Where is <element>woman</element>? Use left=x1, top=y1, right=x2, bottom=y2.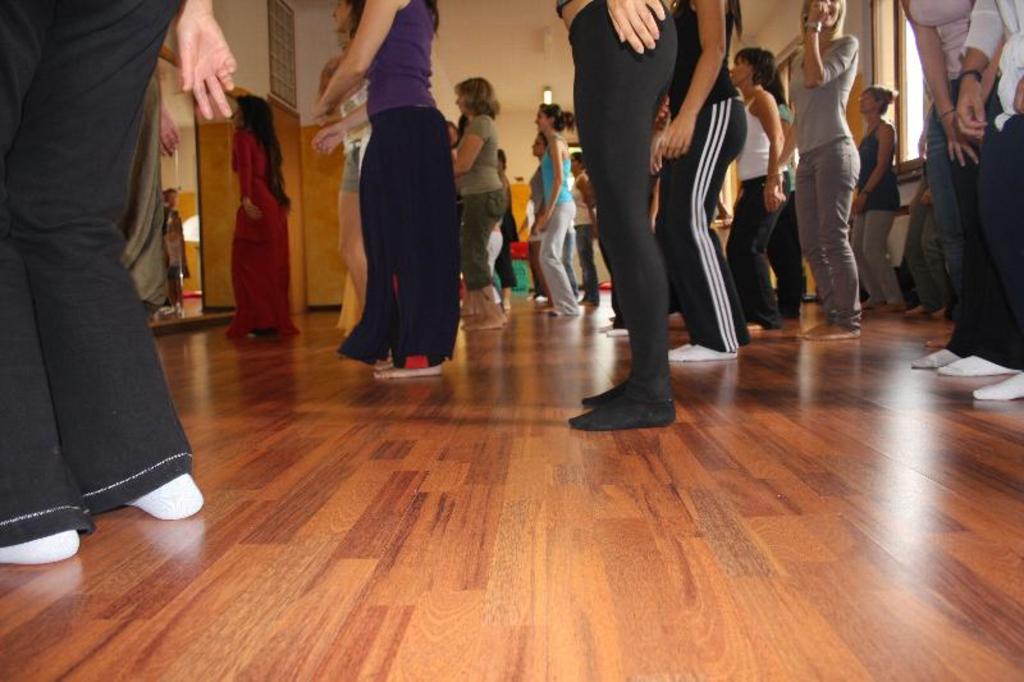
left=228, top=95, right=292, bottom=340.
